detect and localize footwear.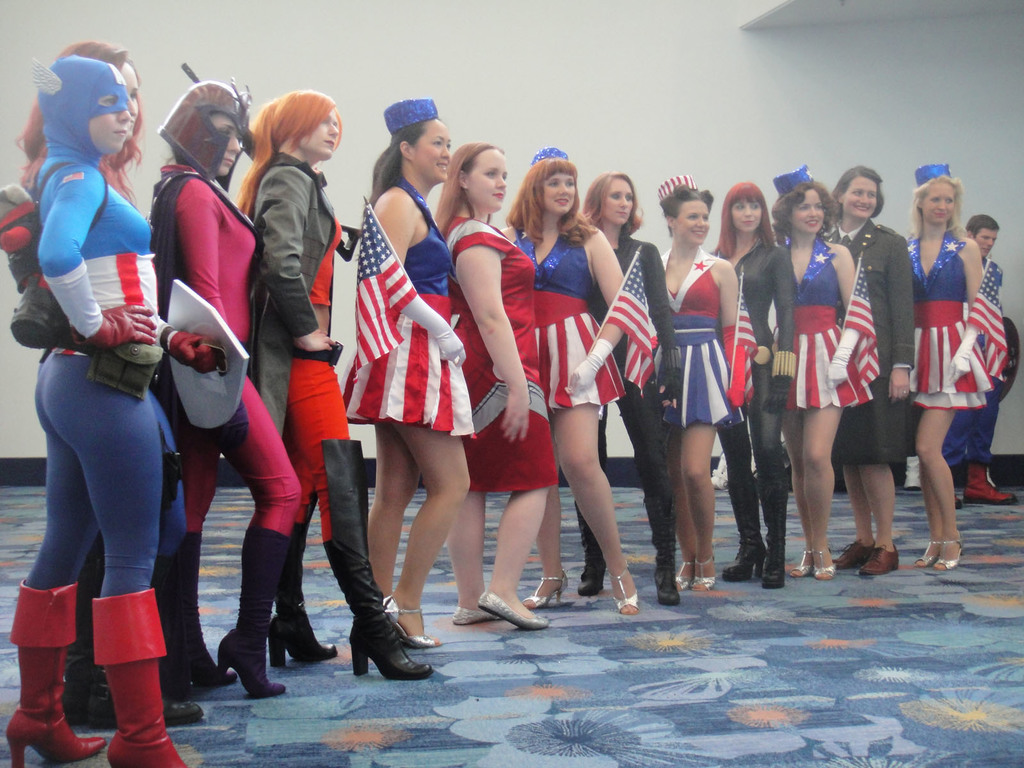
Localized at BBox(951, 492, 964, 506).
